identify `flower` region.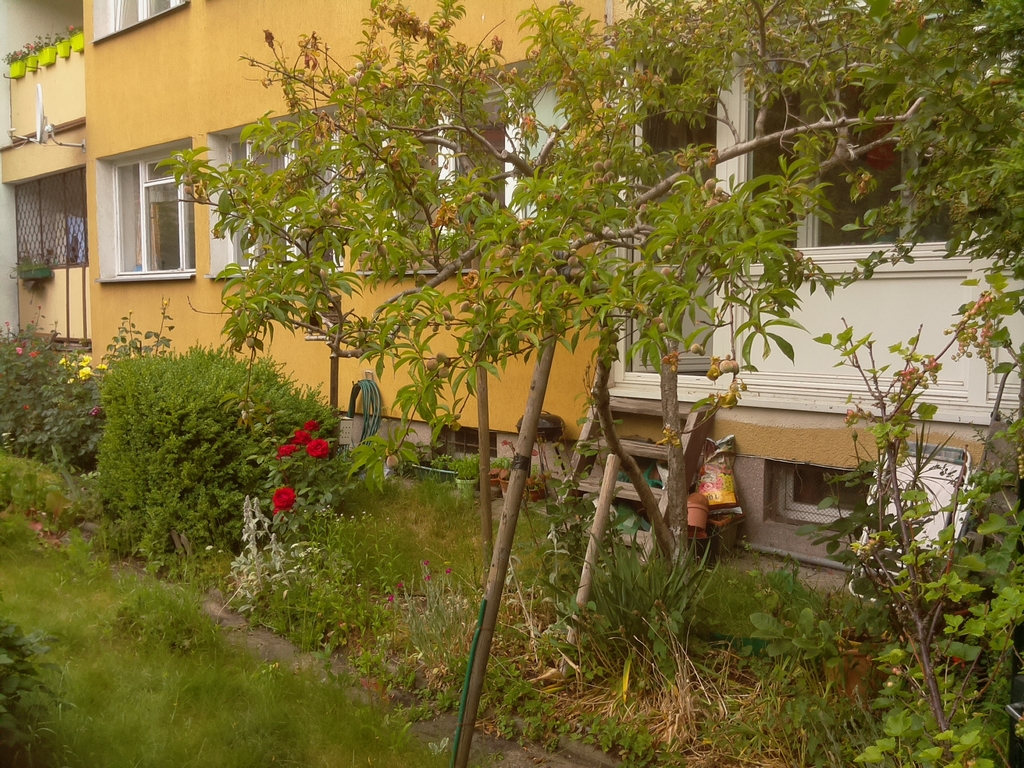
Region: (x1=87, y1=403, x2=105, y2=418).
